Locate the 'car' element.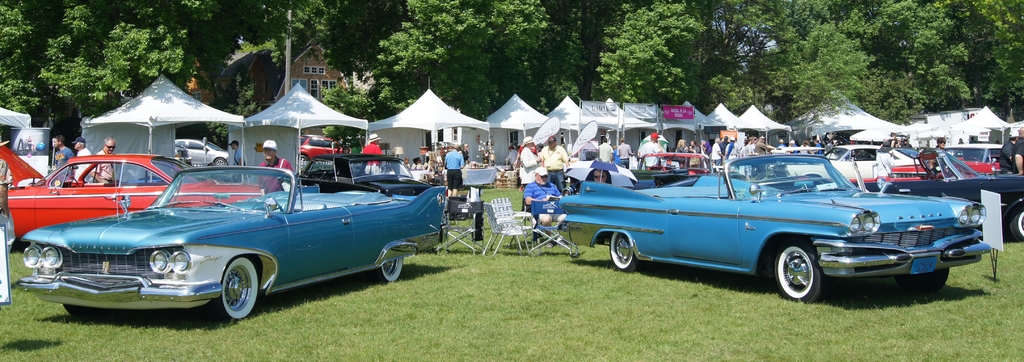
Element bbox: <box>0,140,257,242</box>.
